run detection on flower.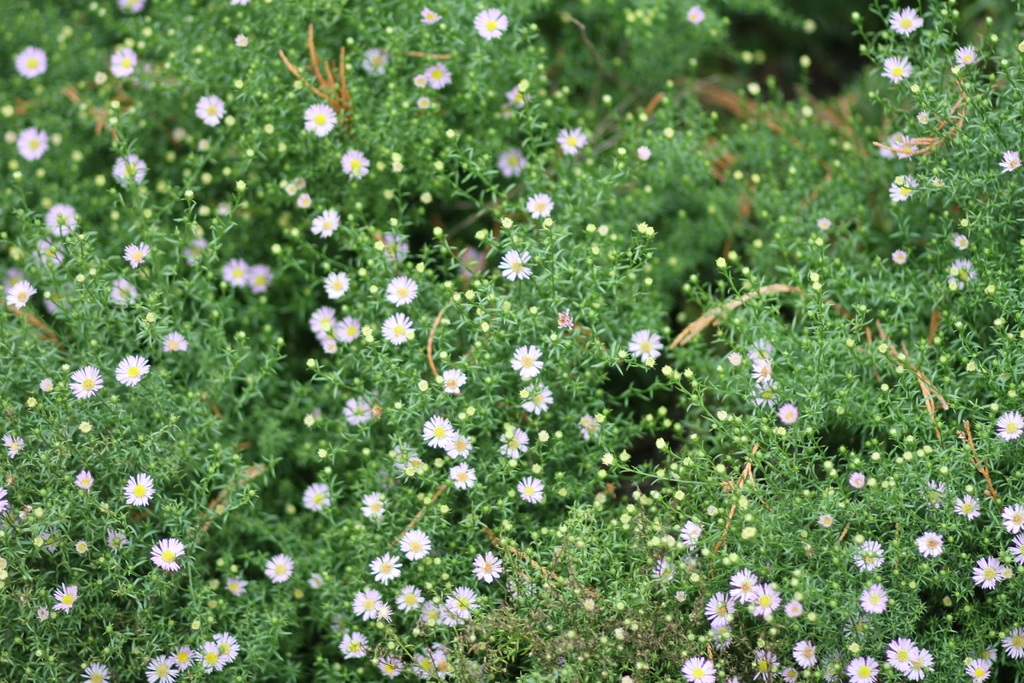
Result: 886 3 926 38.
